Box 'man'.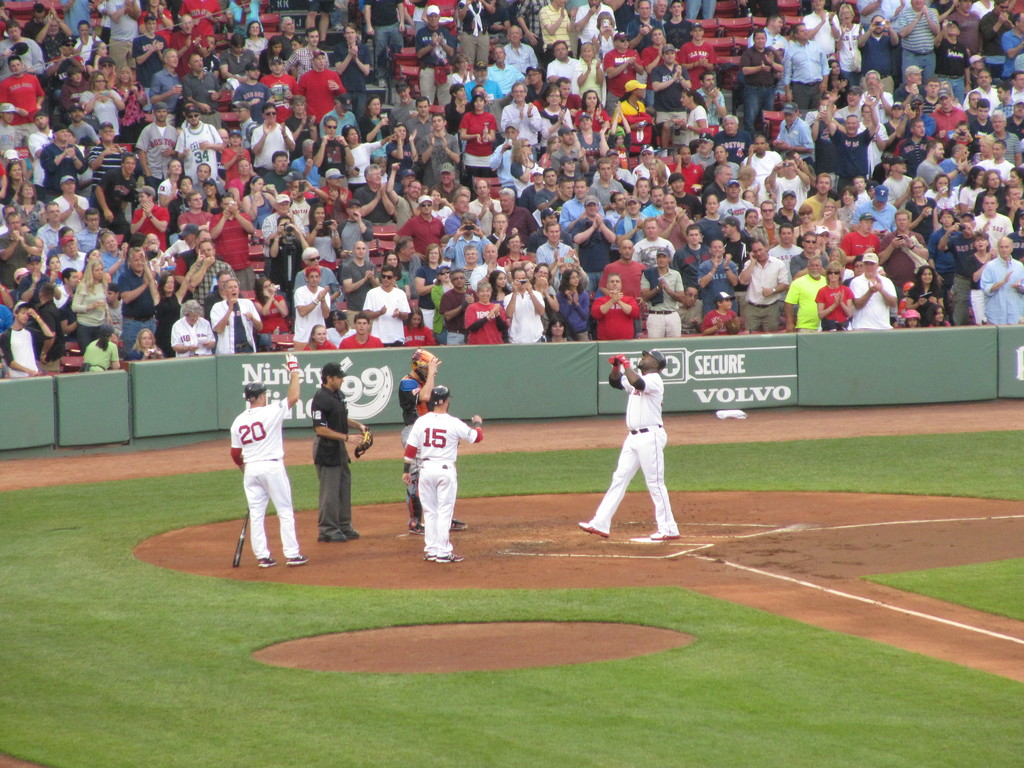
259, 60, 296, 128.
